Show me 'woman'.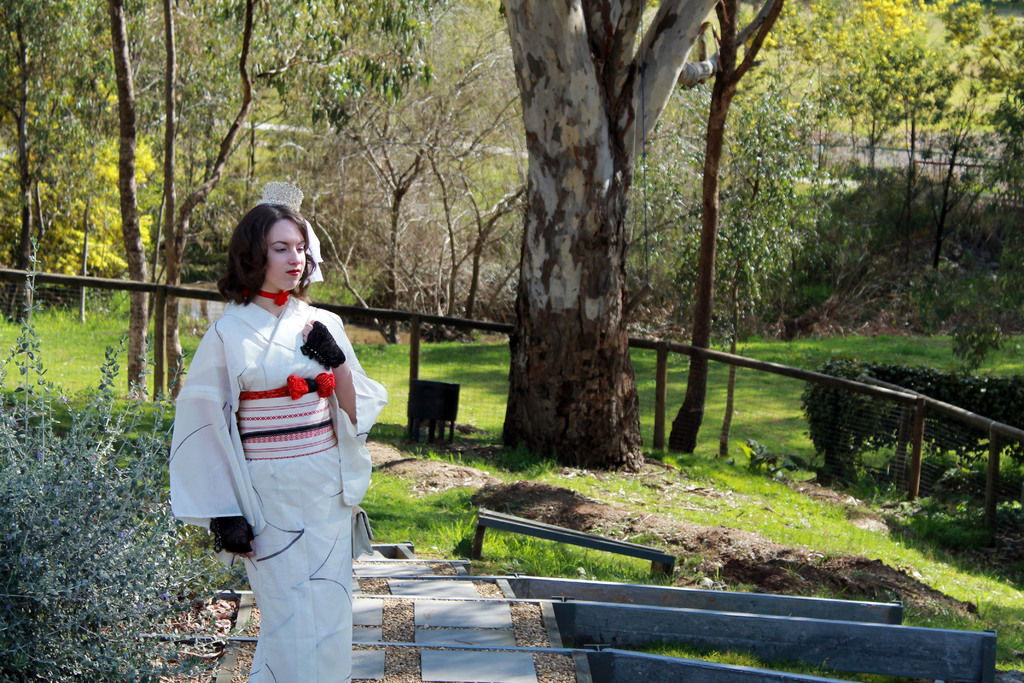
'woman' is here: x1=166, y1=183, x2=388, y2=680.
